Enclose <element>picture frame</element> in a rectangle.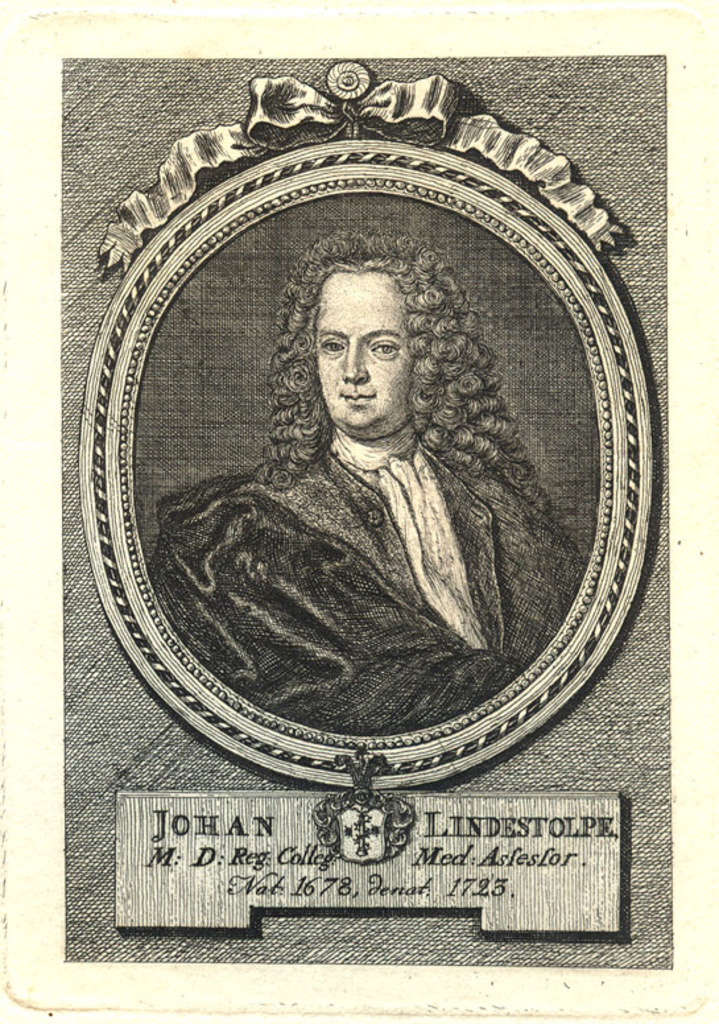
{"left": 66, "top": 54, "right": 654, "bottom": 802}.
